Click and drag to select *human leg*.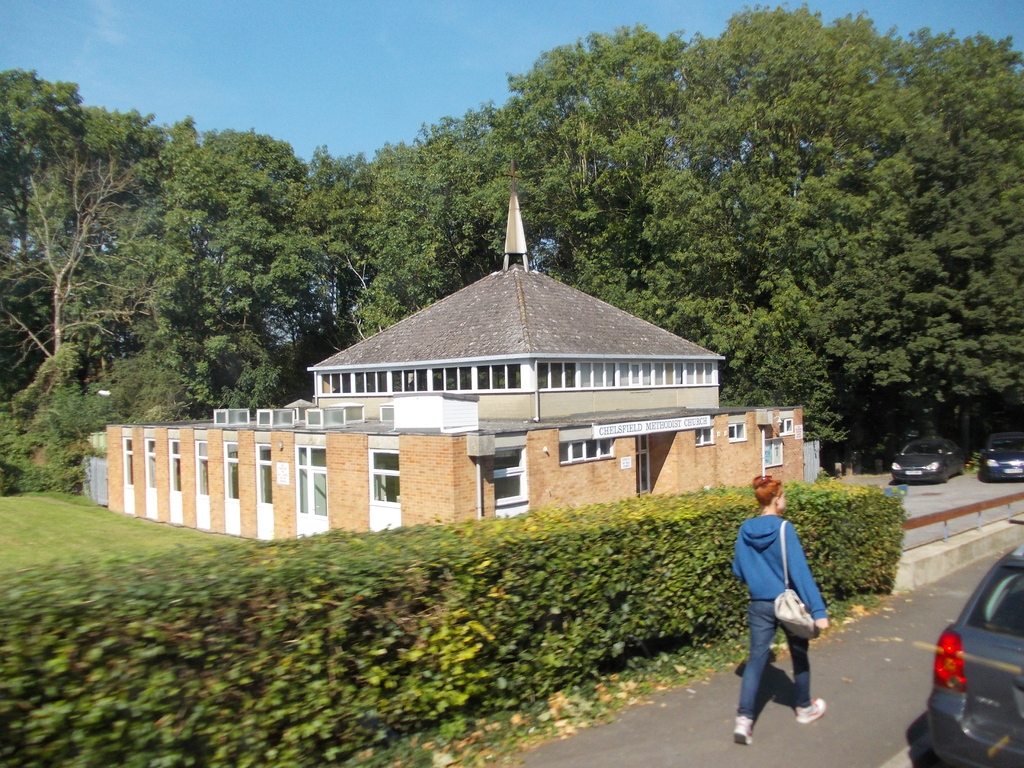
Selection: select_region(786, 630, 823, 721).
